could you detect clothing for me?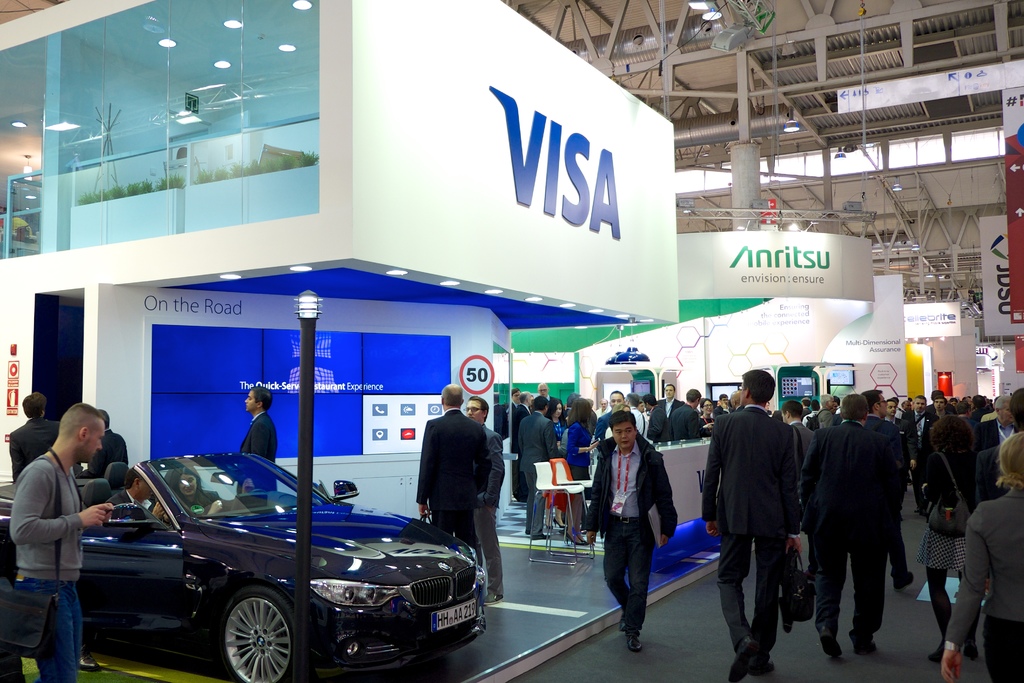
Detection result: rect(586, 420, 682, 633).
